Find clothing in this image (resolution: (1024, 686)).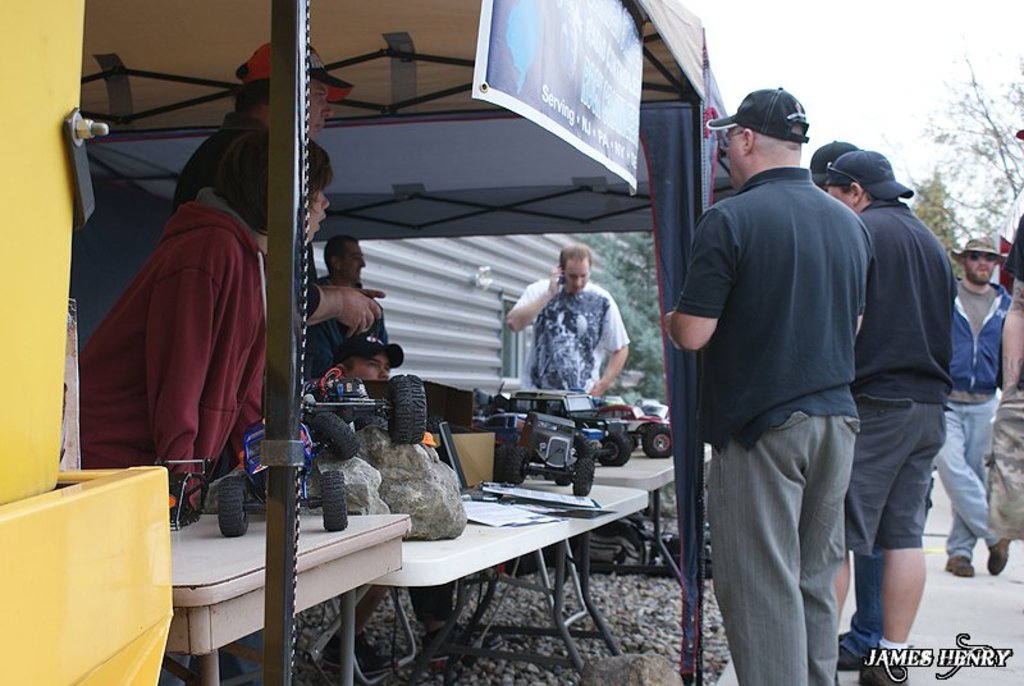
173 110 319 381.
